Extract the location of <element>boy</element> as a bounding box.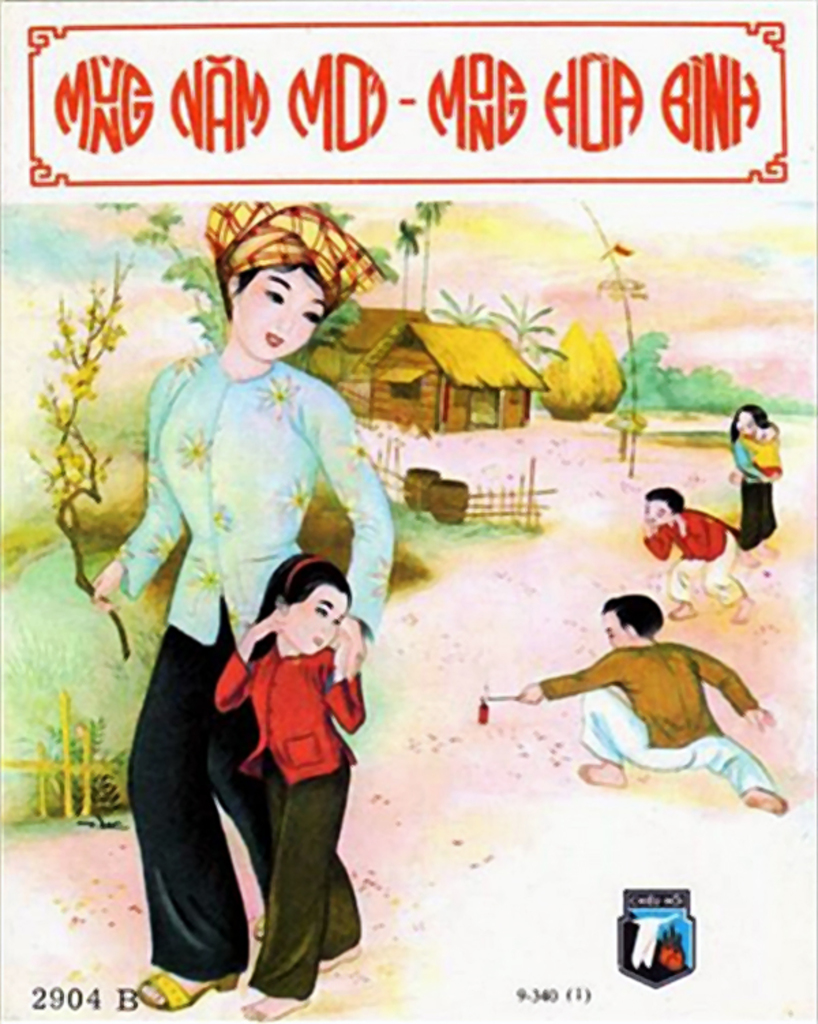
BBox(641, 488, 761, 619).
